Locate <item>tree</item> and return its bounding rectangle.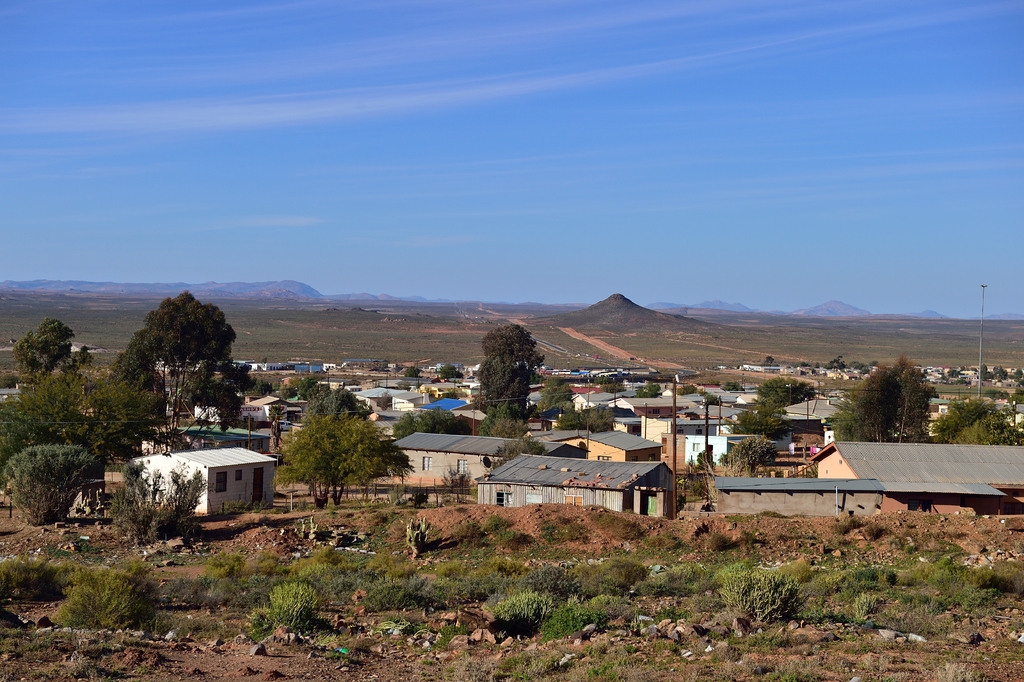
left=990, top=365, right=1007, bottom=382.
